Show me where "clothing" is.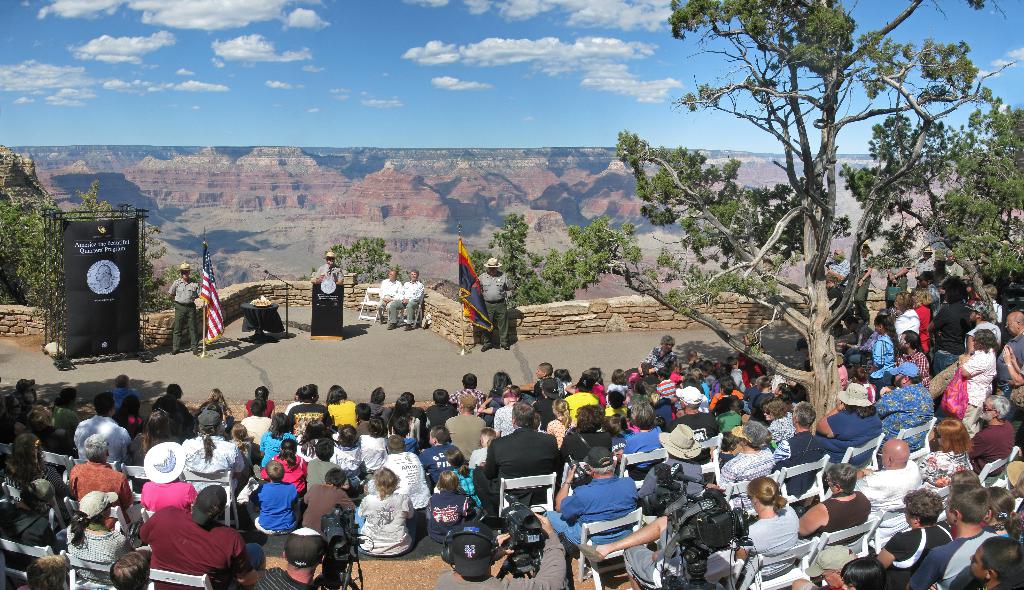
"clothing" is at bbox=[390, 280, 425, 318].
